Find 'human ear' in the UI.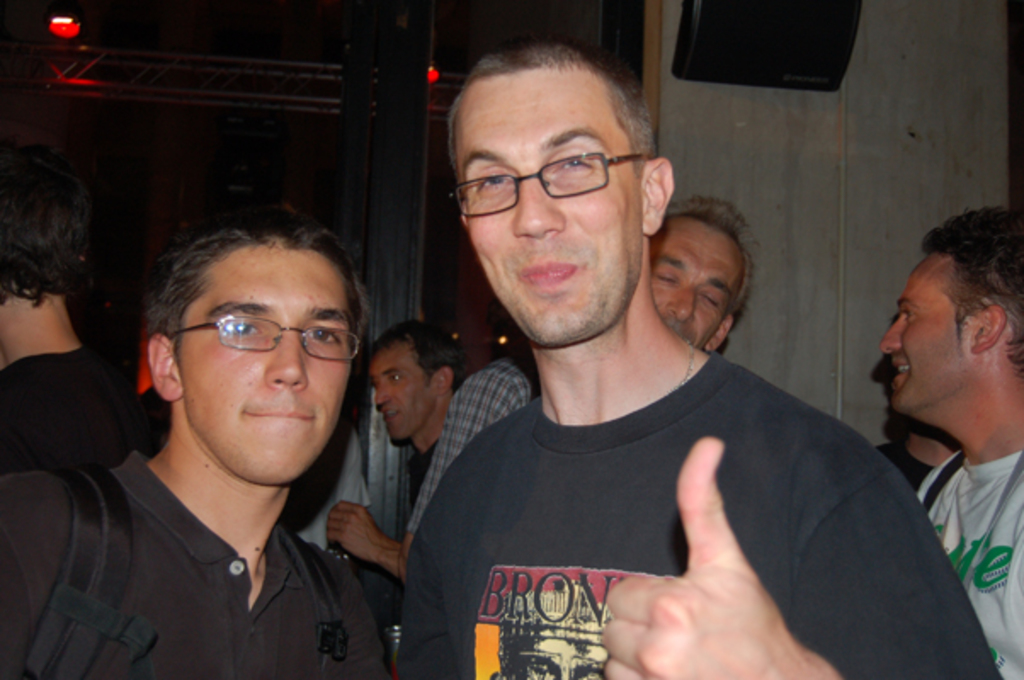
UI element at 437 369 456 393.
